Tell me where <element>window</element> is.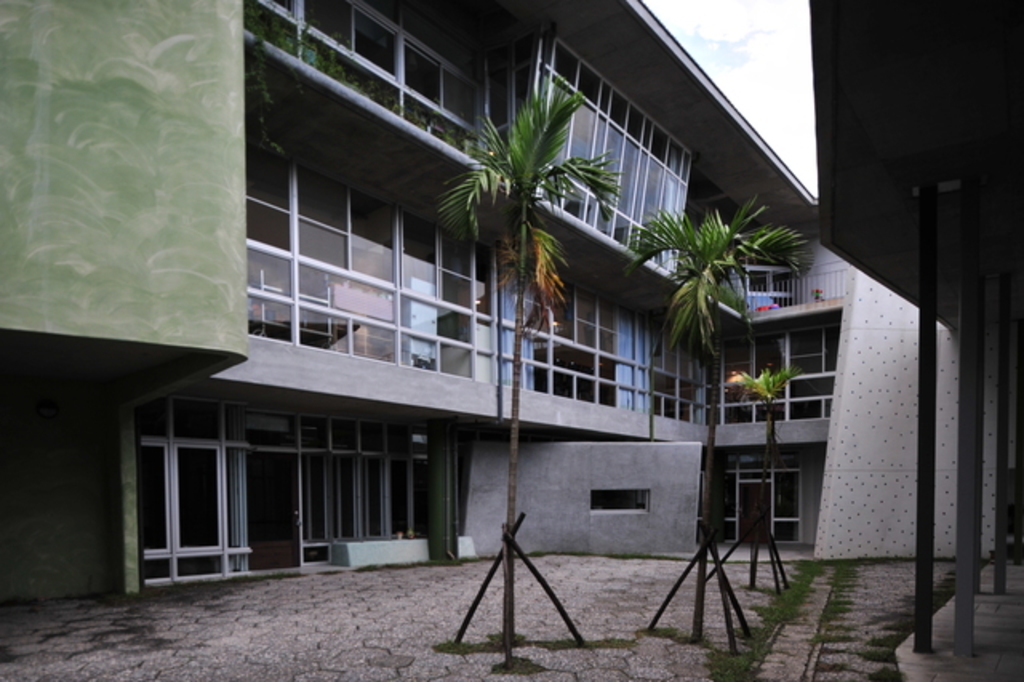
<element>window</element> is at 243 0 478 160.
